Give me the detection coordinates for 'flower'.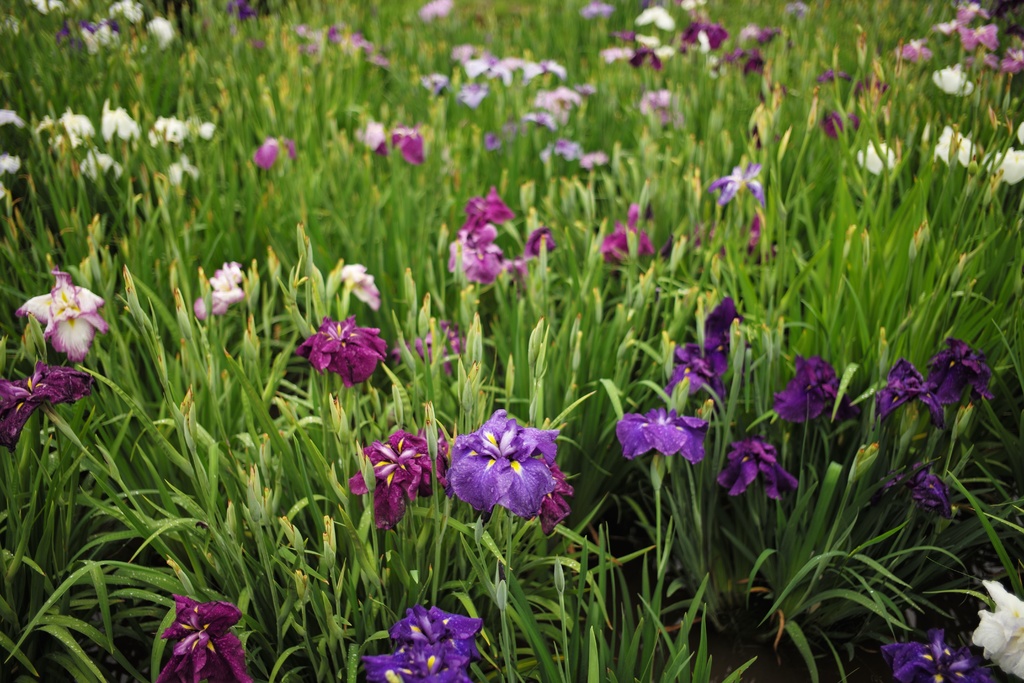
<bbox>573, 146, 610, 174</bbox>.
